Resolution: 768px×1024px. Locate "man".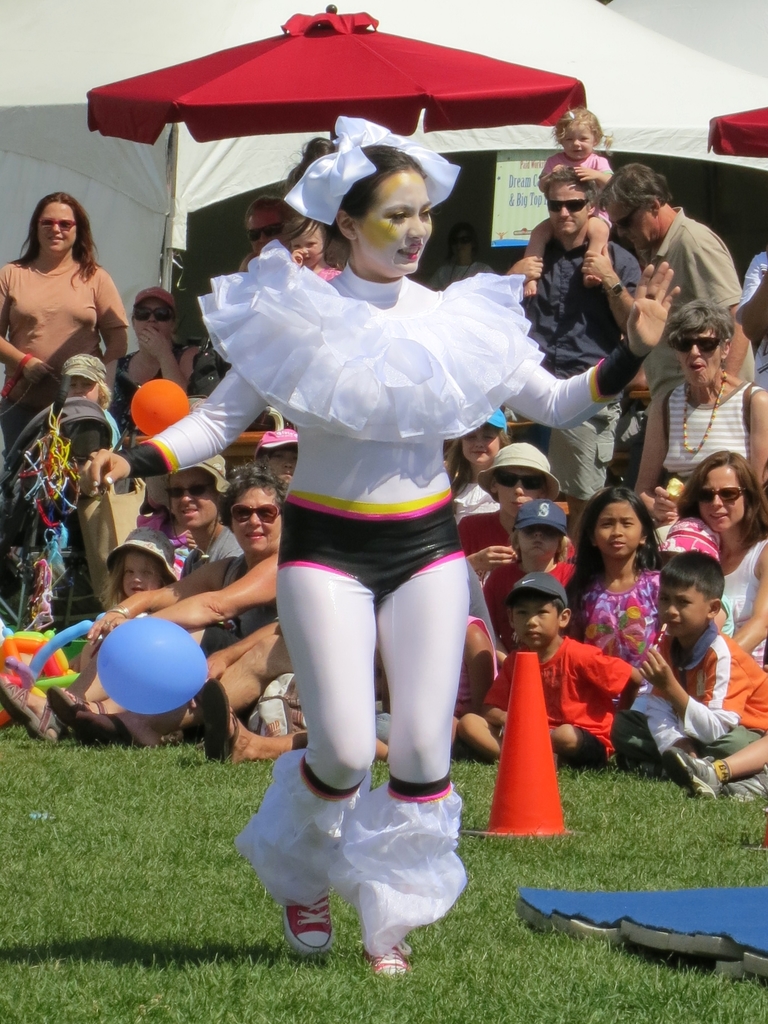
bbox=[500, 164, 639, 570].
